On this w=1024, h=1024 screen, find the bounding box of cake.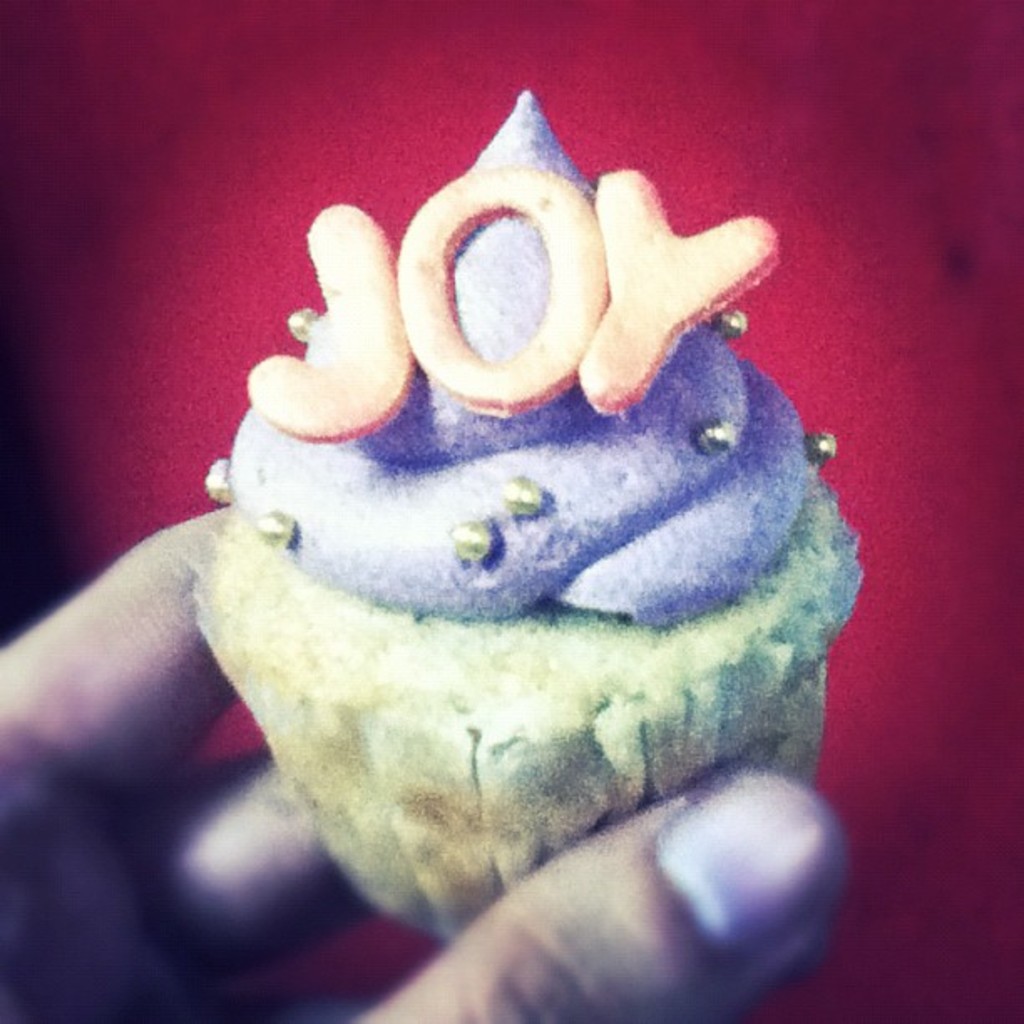
Bounding box: {"x1": 219, "y1": 102, "x2": 812, "y2": 855}.
